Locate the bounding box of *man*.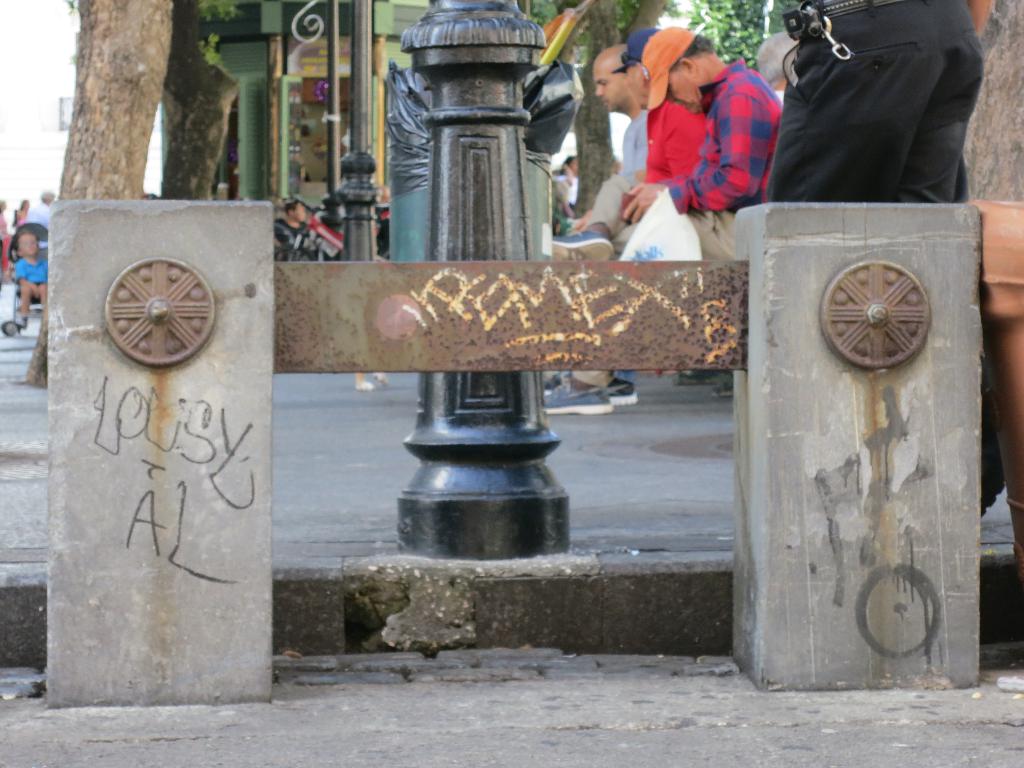
Bounding box: 272 199 313 253.
